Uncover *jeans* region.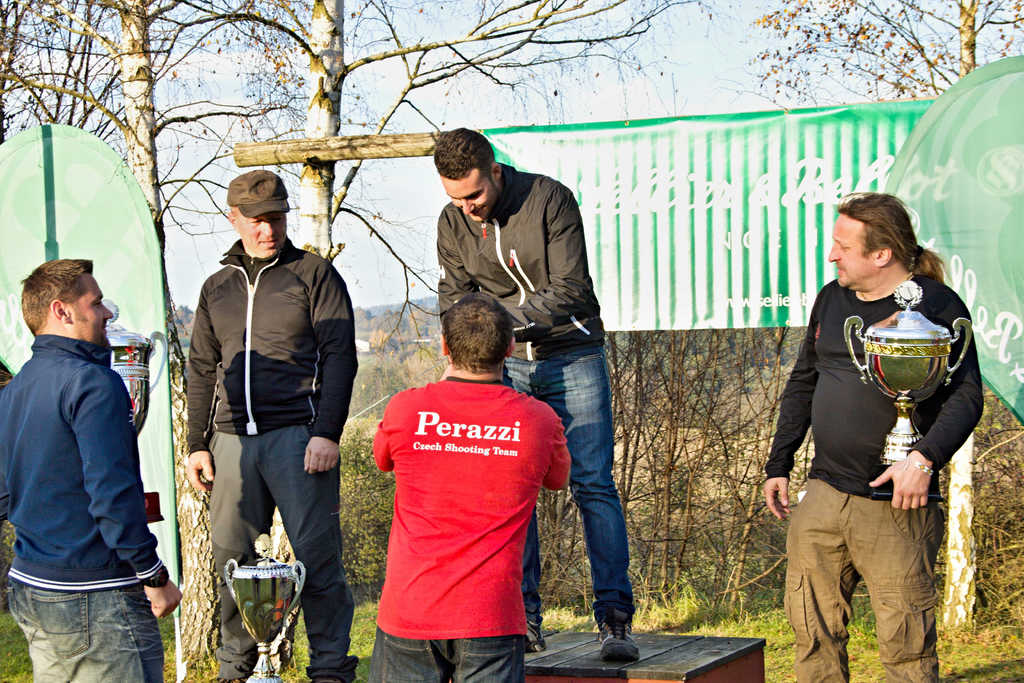
Uncovered: pyautogui.locateOnScreen(369, 630, 531, 682).
